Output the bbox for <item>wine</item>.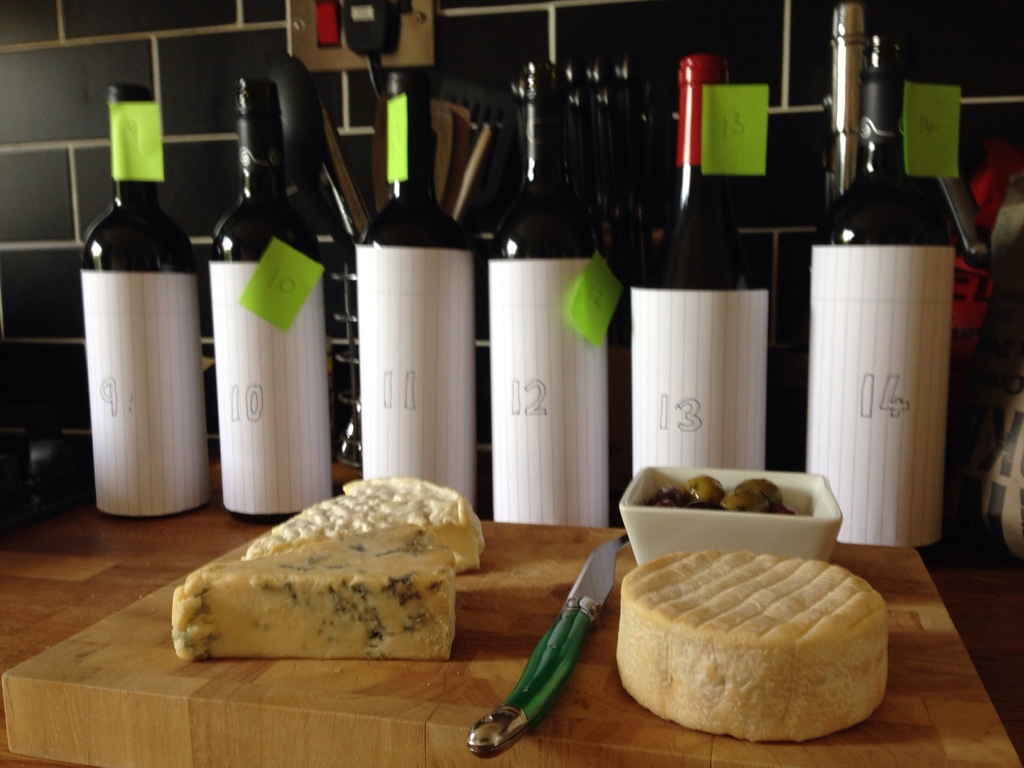
bbox=[72, 76, 204, 534].
